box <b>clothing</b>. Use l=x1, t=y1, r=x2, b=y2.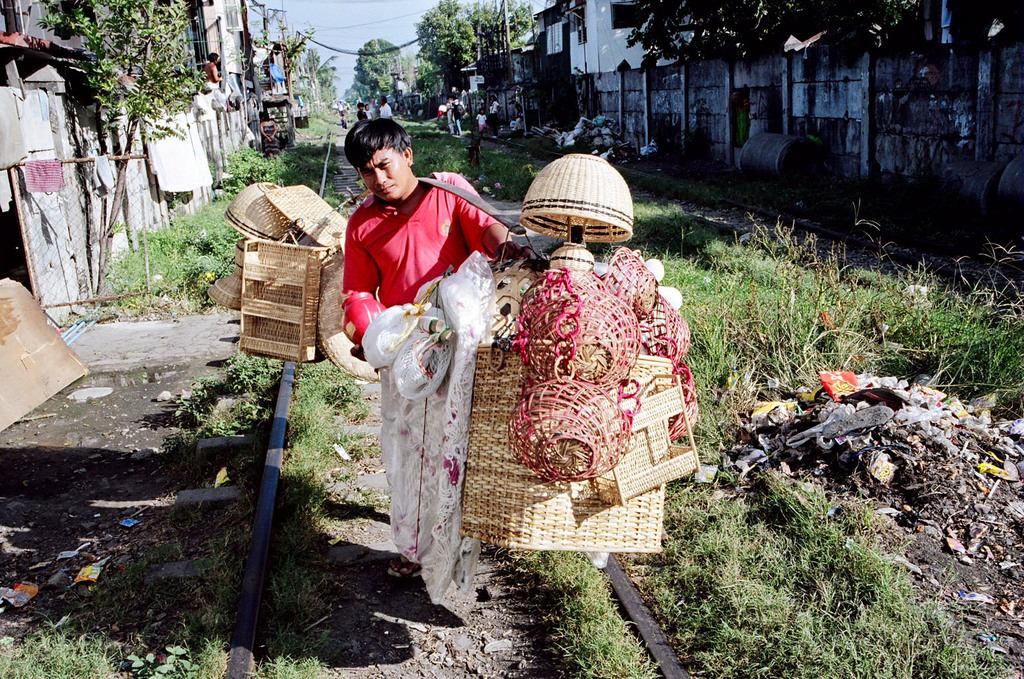
l=735, t=102, r=755, b=151.
